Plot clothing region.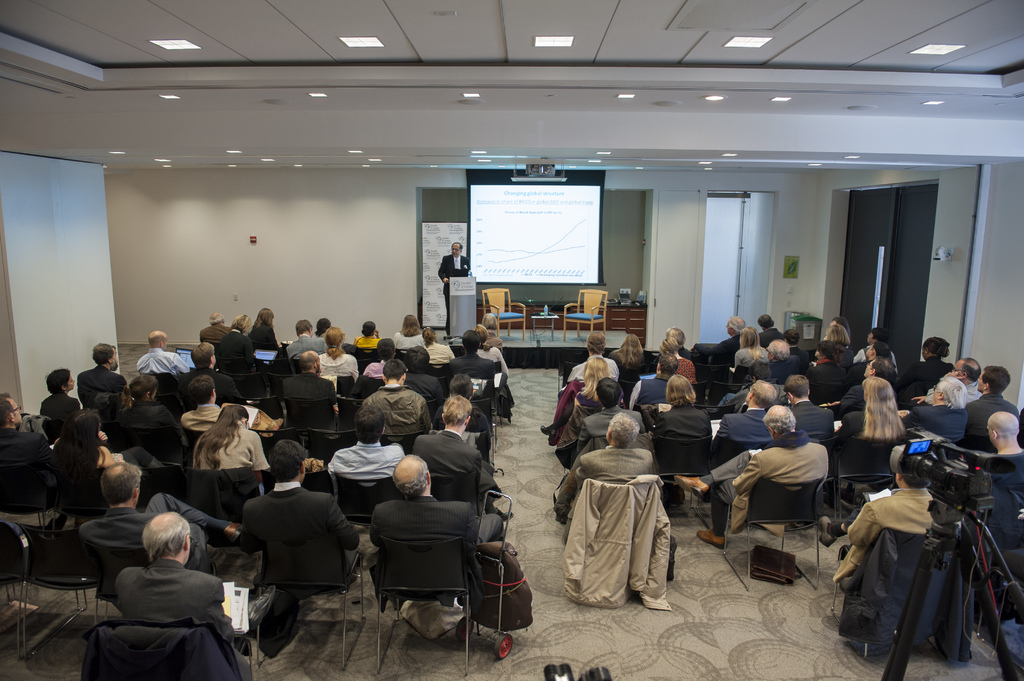
Plotted at bbox=(579, 406, 643, 454).
